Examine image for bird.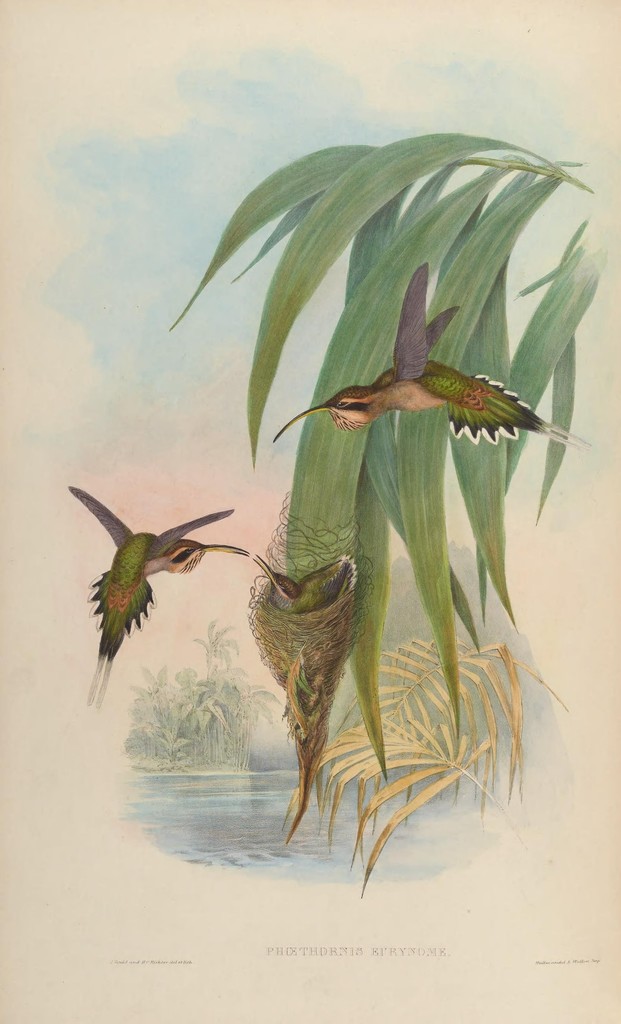
Examination result: 265 304 564 454.
